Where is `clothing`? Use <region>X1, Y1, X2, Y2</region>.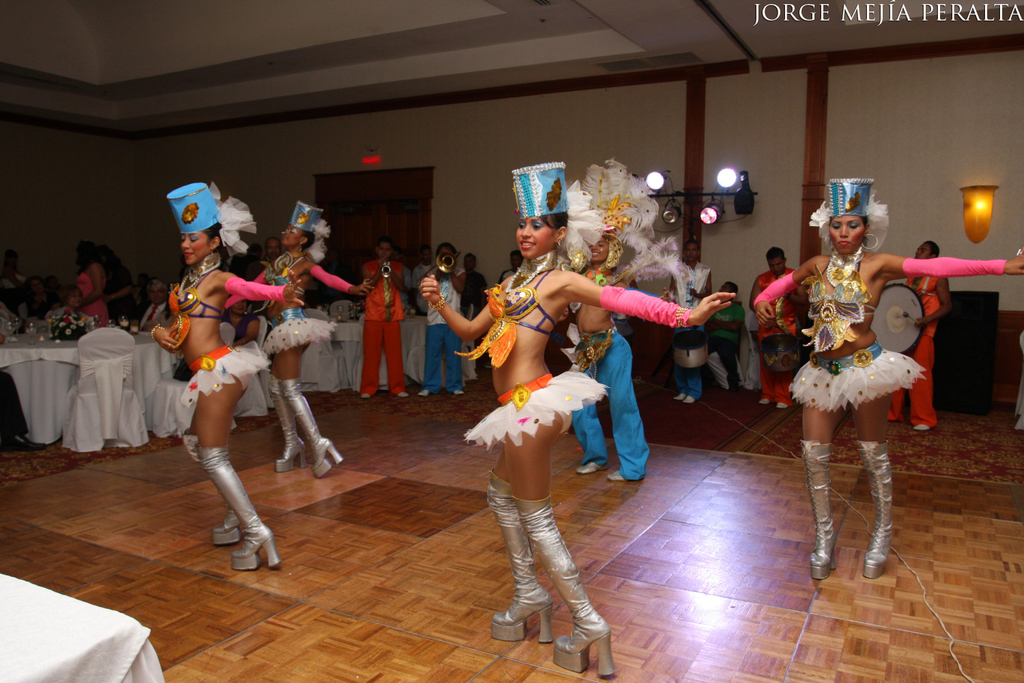
<region>126, 301, 173, 336</region>.
